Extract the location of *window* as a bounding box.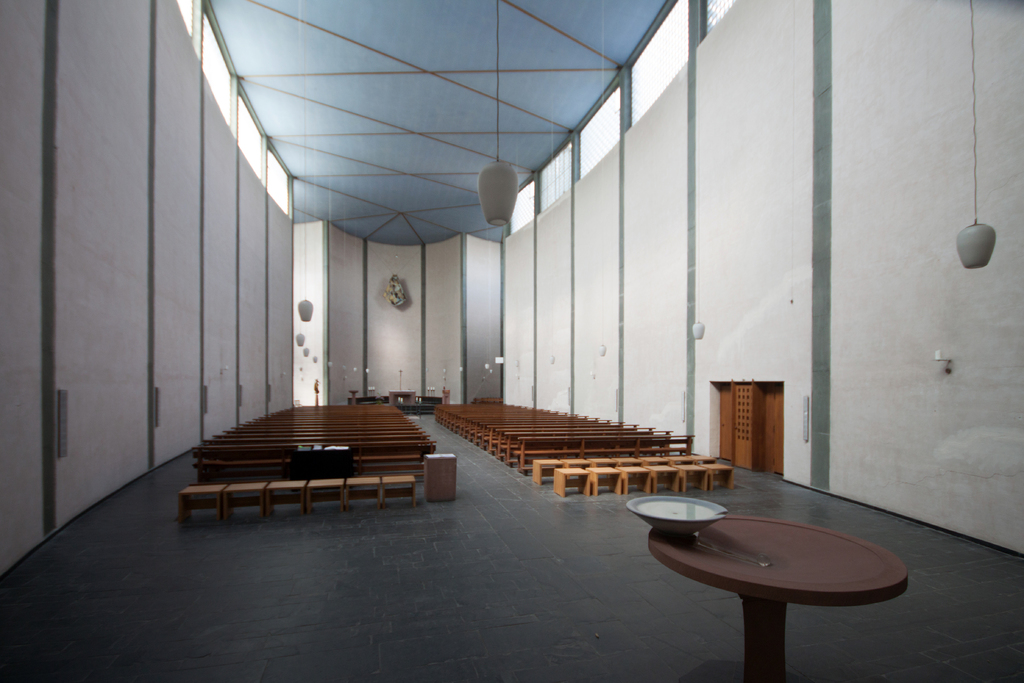
BBox(511, 179, 535, 231).
